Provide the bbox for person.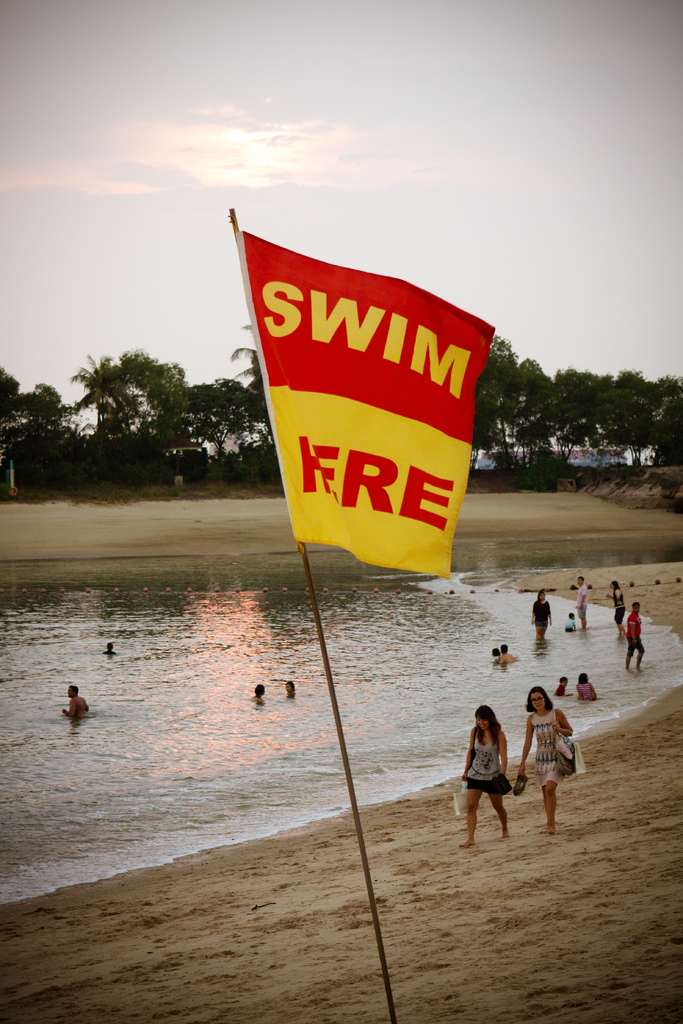
575,573,588,630.
